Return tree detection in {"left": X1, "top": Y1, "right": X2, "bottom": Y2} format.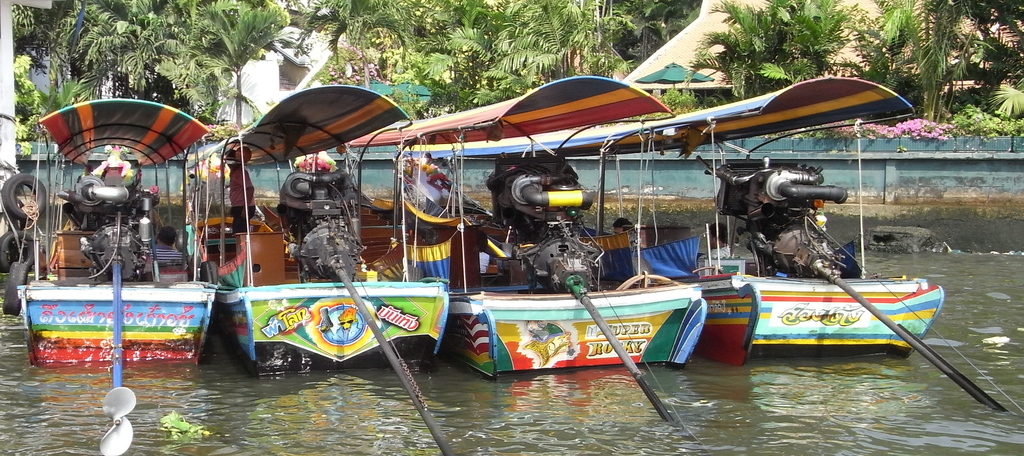
{"left": 13, "top": 54, "right": 47, "bottom": 140}.
